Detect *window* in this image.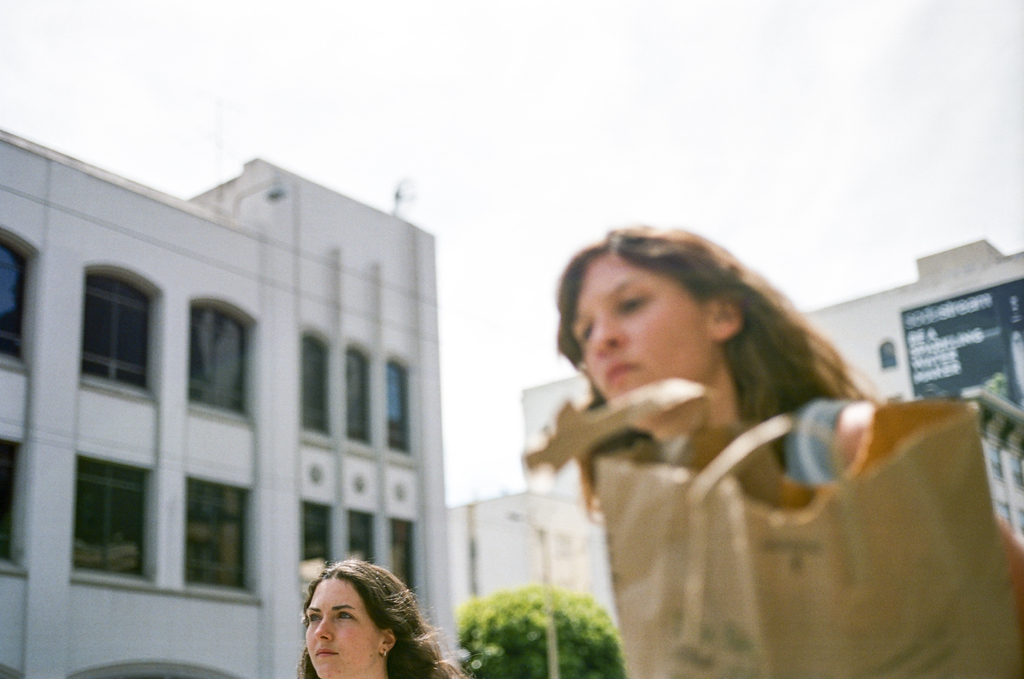
Detection: locate(186, 463, 262, 616).
